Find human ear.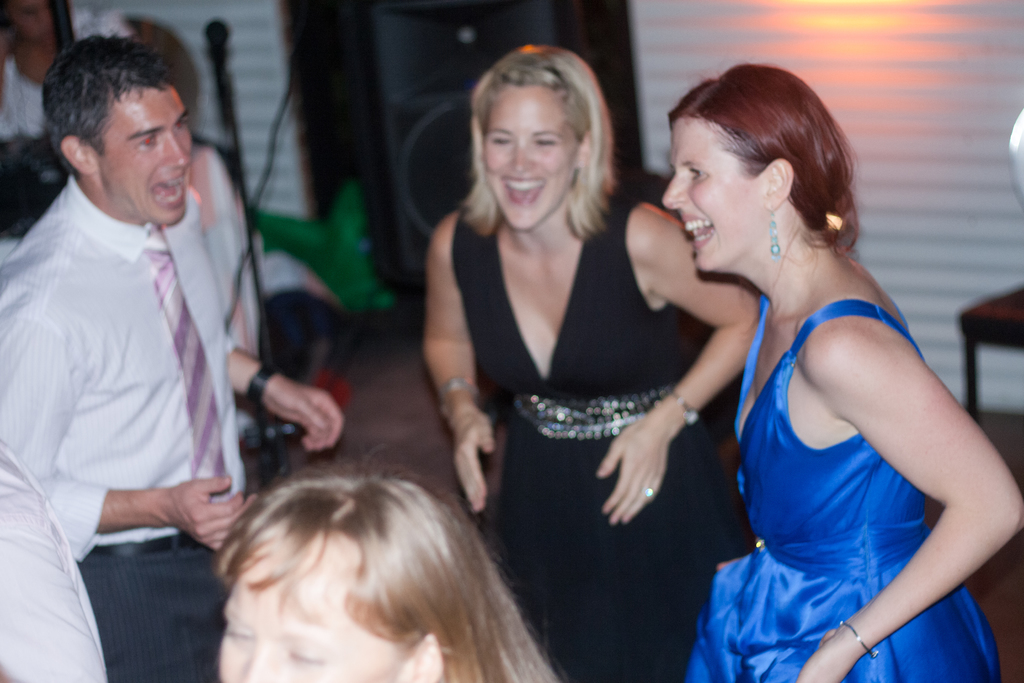
573 134 593 172.
